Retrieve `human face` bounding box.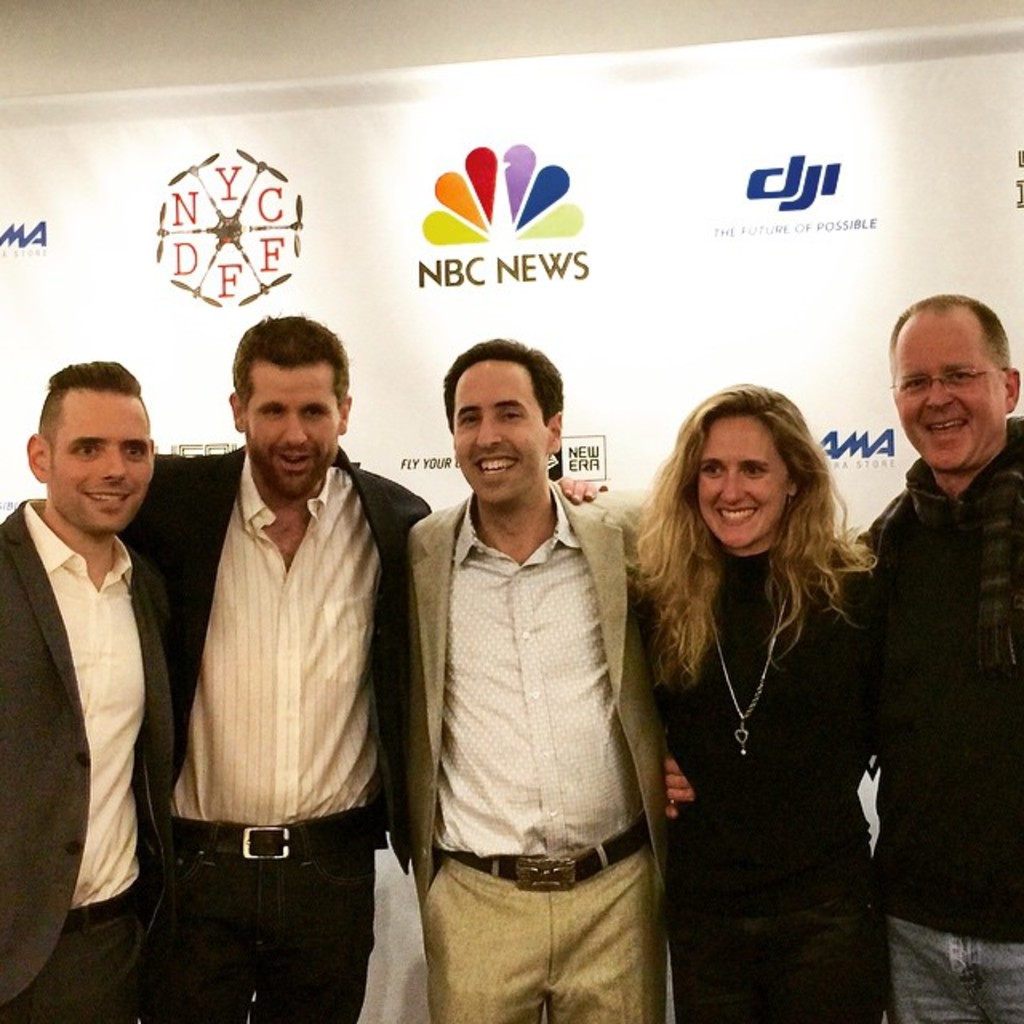
Bounding box: BBox(245, 366, 341, 493).
